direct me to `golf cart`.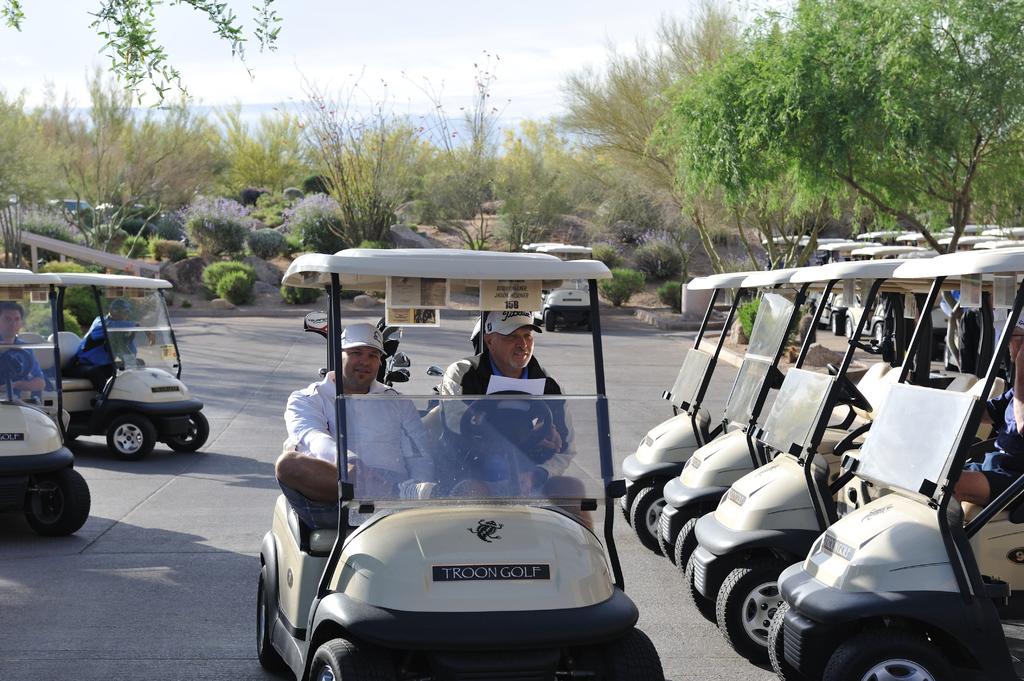
Direction: bbox=(255, 247, 662, 680).
